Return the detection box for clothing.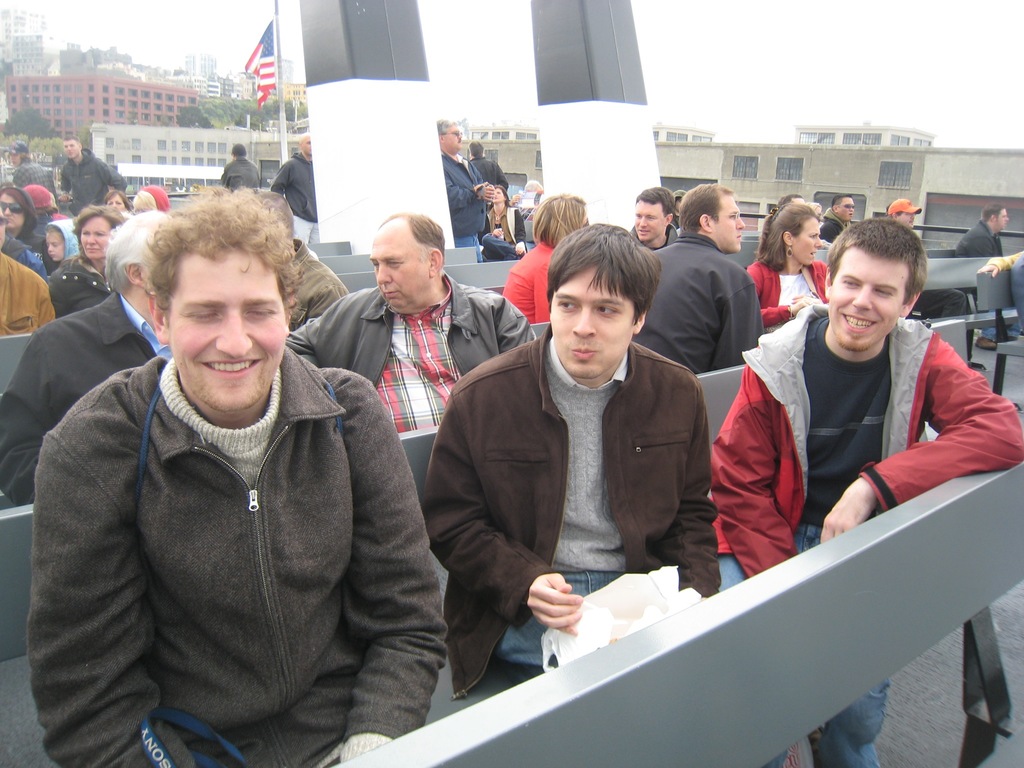
(507, 239, 569, 327).
